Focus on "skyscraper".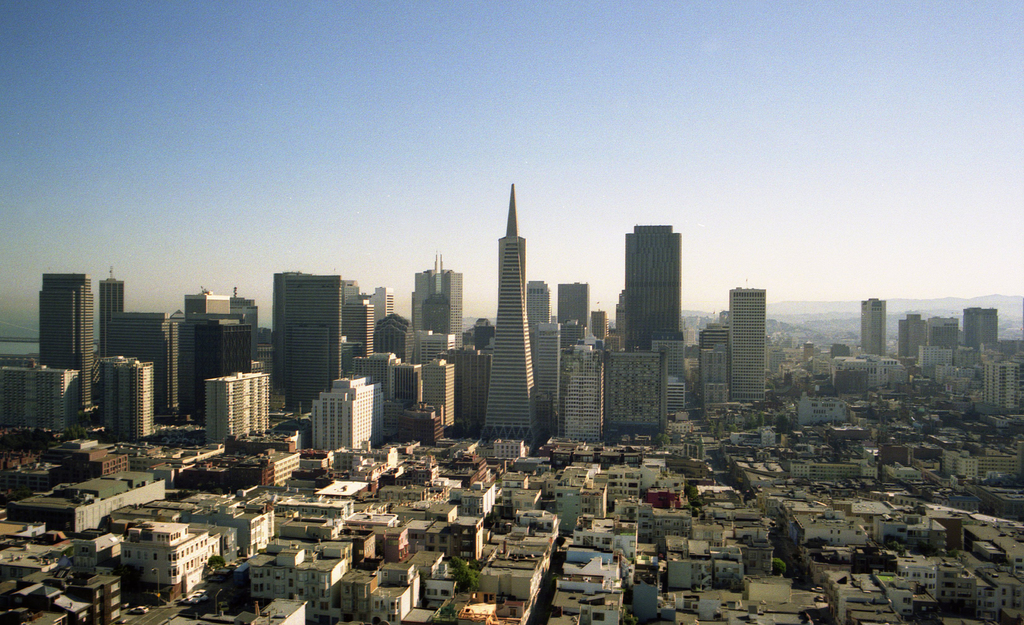
Focused at [x1=614, y1=219, x2=685, y2=357].
